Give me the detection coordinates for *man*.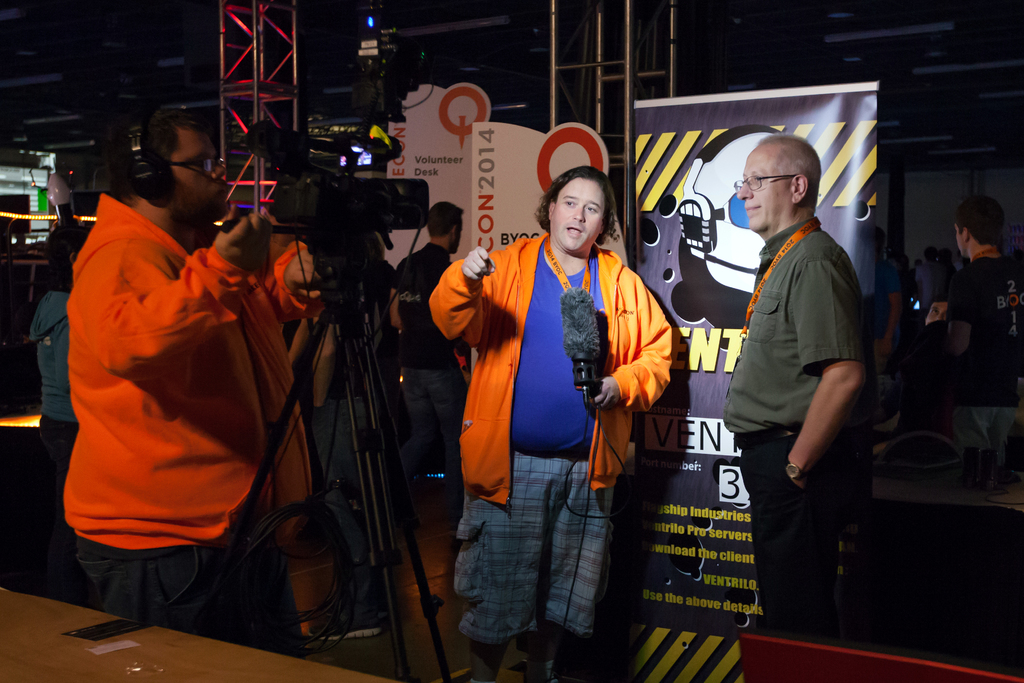
region(387, 199, 465, 520).
